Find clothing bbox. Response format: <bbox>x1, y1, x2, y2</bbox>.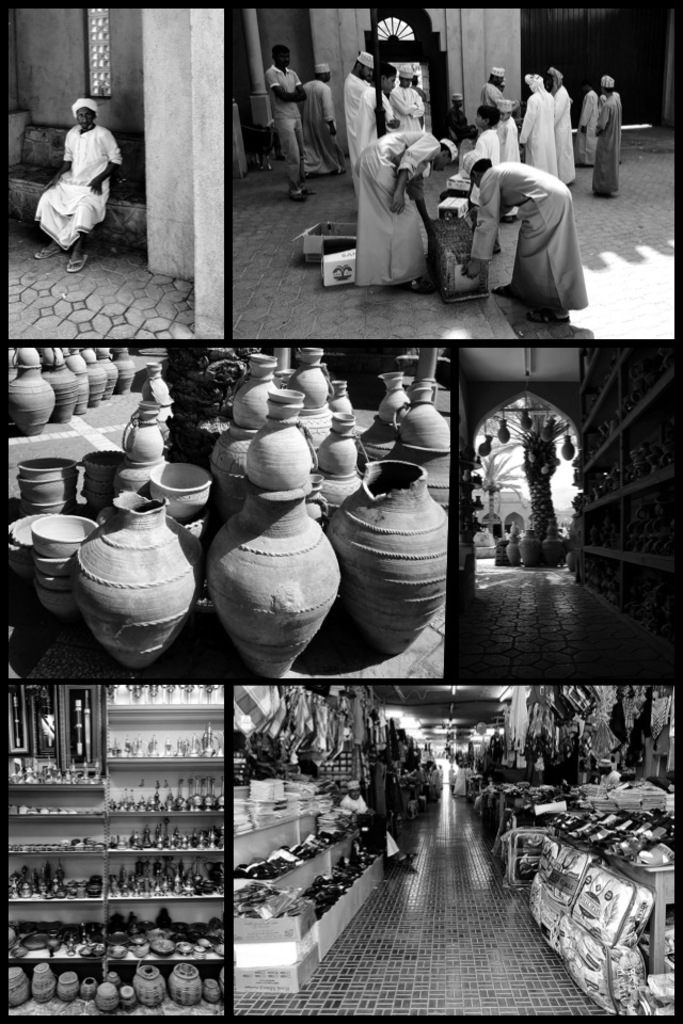
<bbox>339, 70, 370, 161</bbox>.
